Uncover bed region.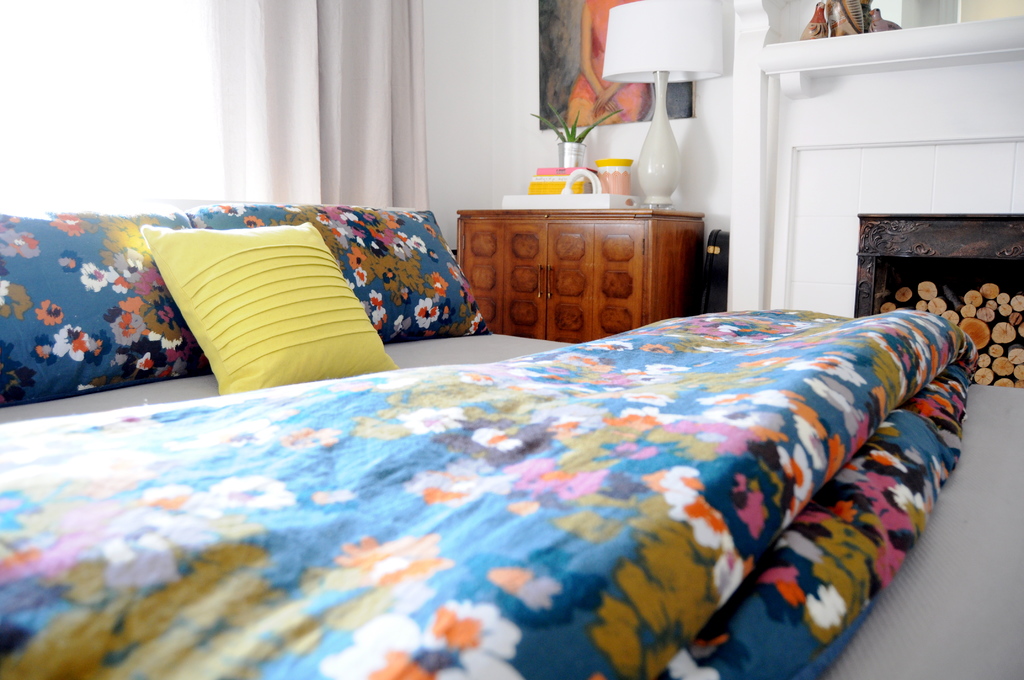
Uncovered: rect(0, 198, 1023, 679).
